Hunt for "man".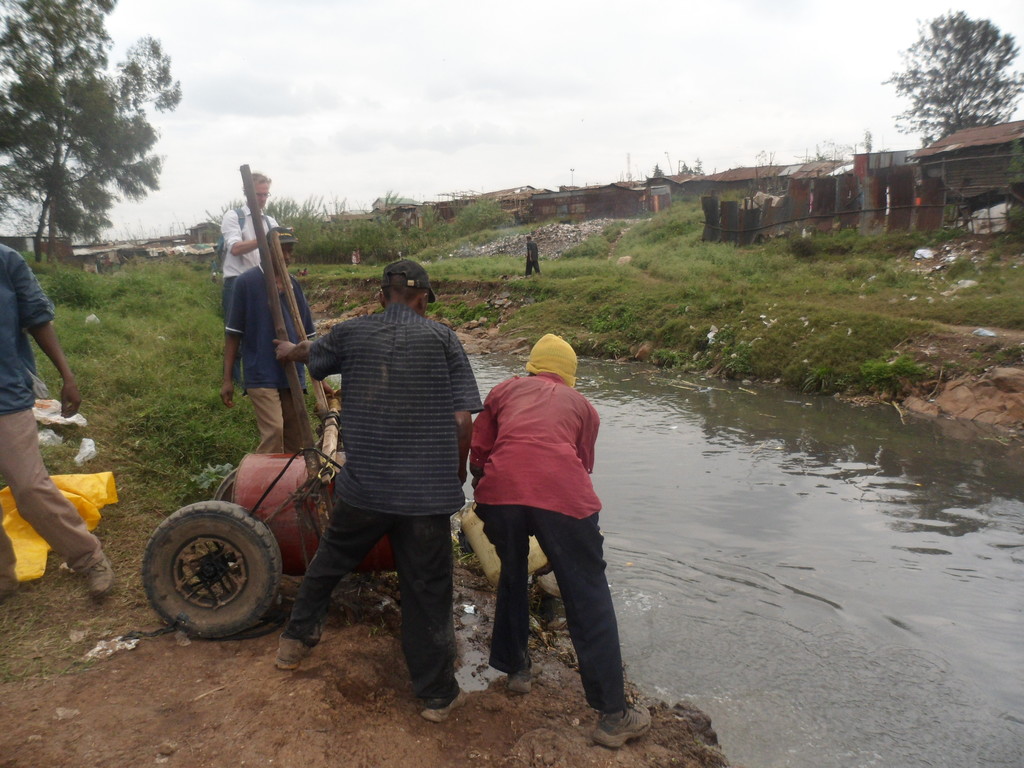
Hunted down at [left=269, top=252, right=483, bottom=726].
